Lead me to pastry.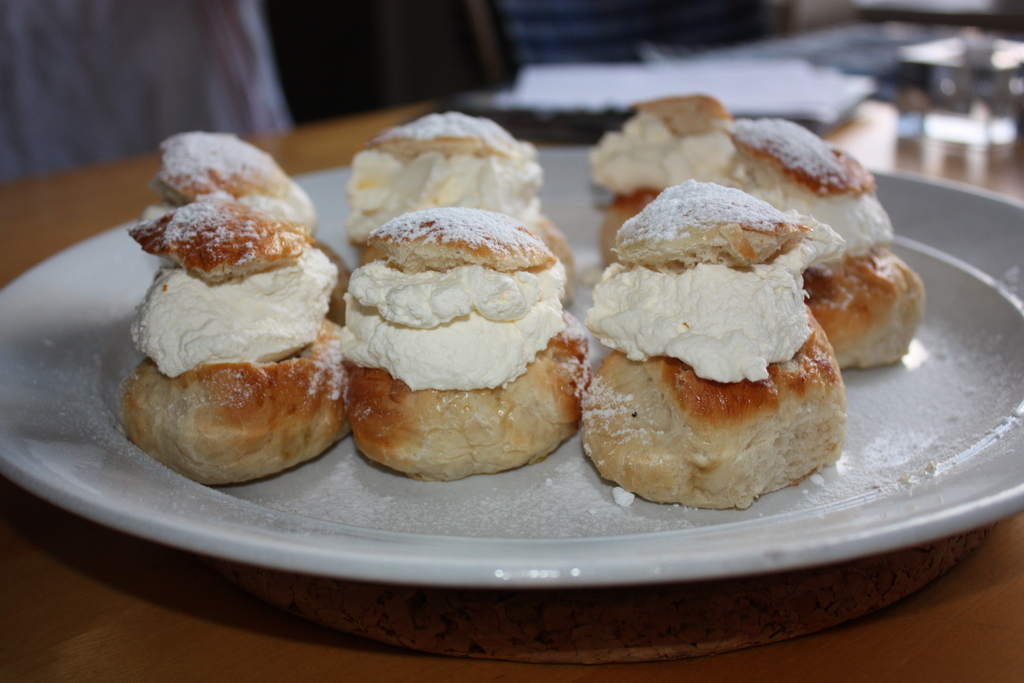
Lead to [588,89,924,361].
